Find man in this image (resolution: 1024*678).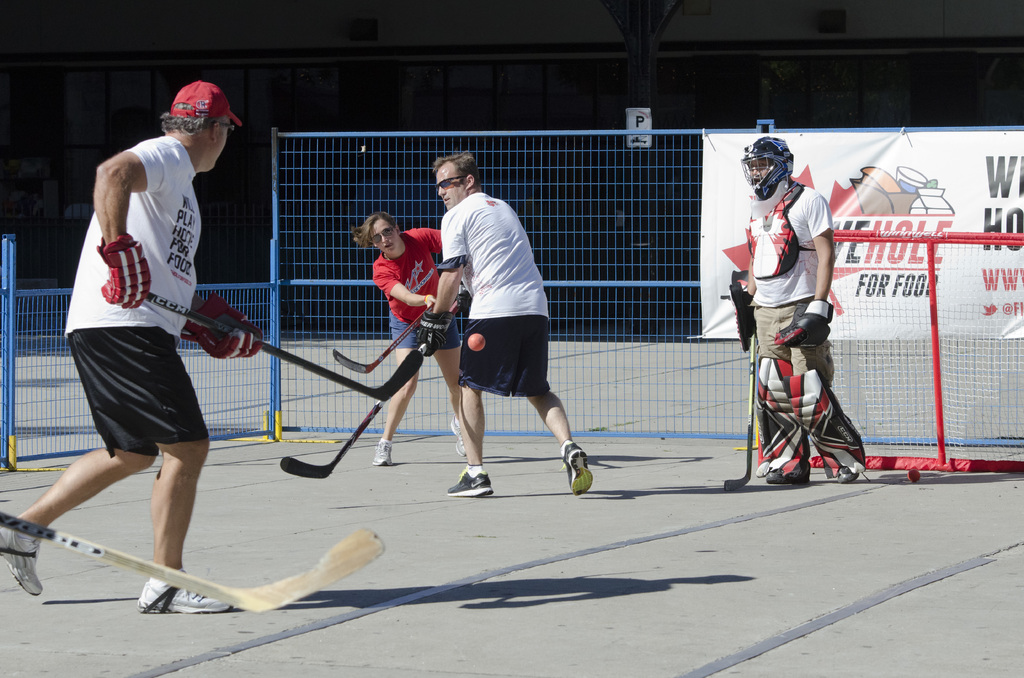
select_region(0, 78, 263, 615).
